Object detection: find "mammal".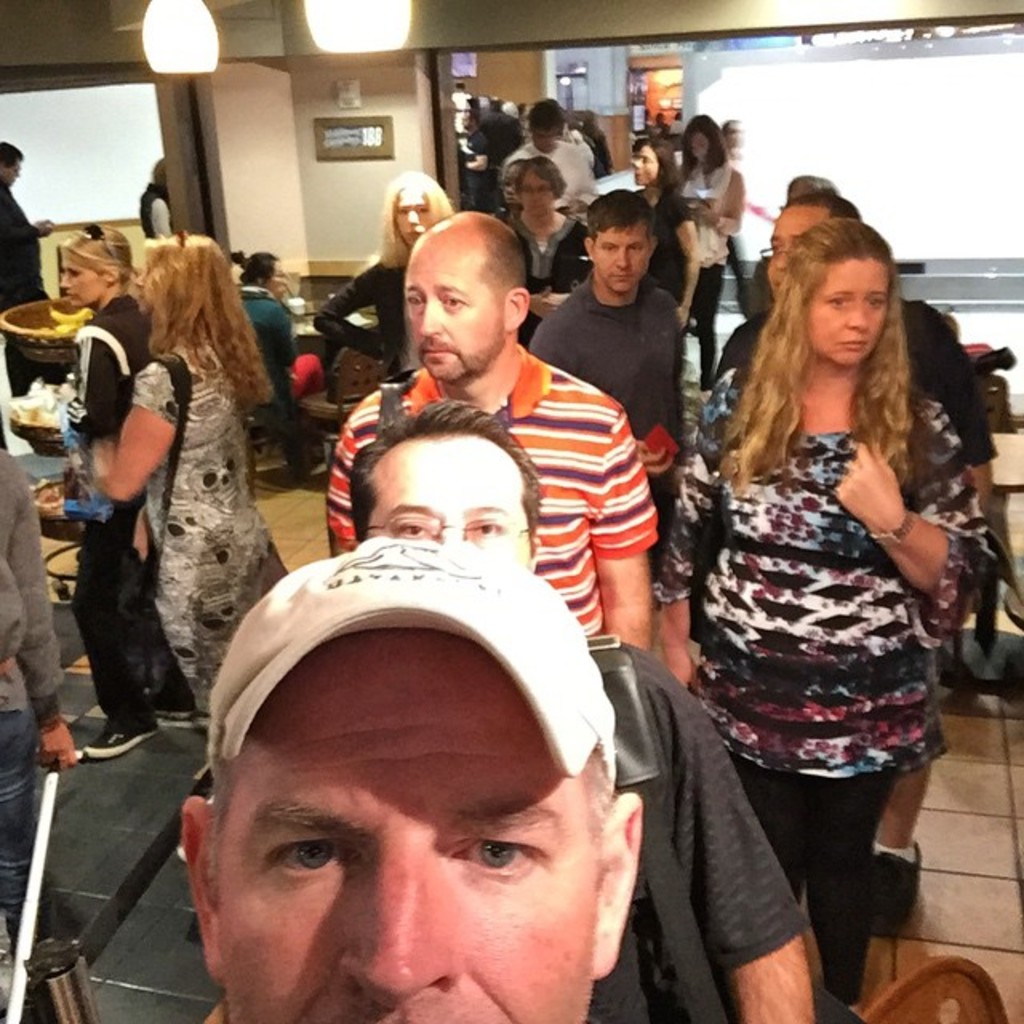
select_region(501, 102, 594, 206).
